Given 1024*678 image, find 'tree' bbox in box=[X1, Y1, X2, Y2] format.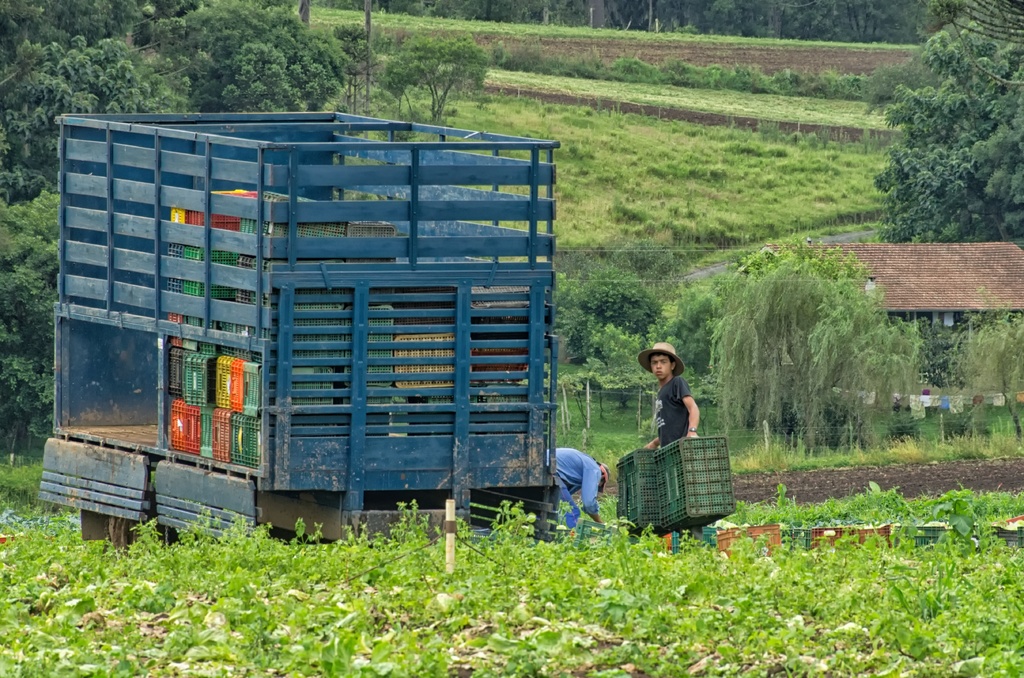
box=[960, 56, 1023, 259].
